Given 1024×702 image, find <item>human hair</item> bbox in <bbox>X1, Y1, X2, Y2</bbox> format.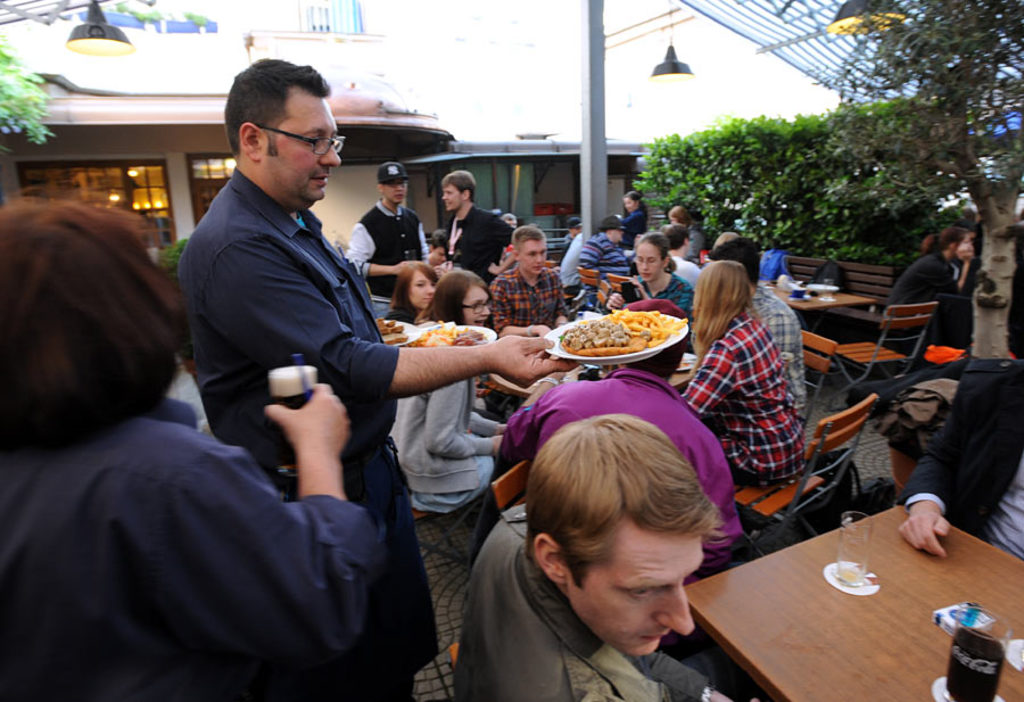
<bbox>10, 168, 176, 489</bbox>.
